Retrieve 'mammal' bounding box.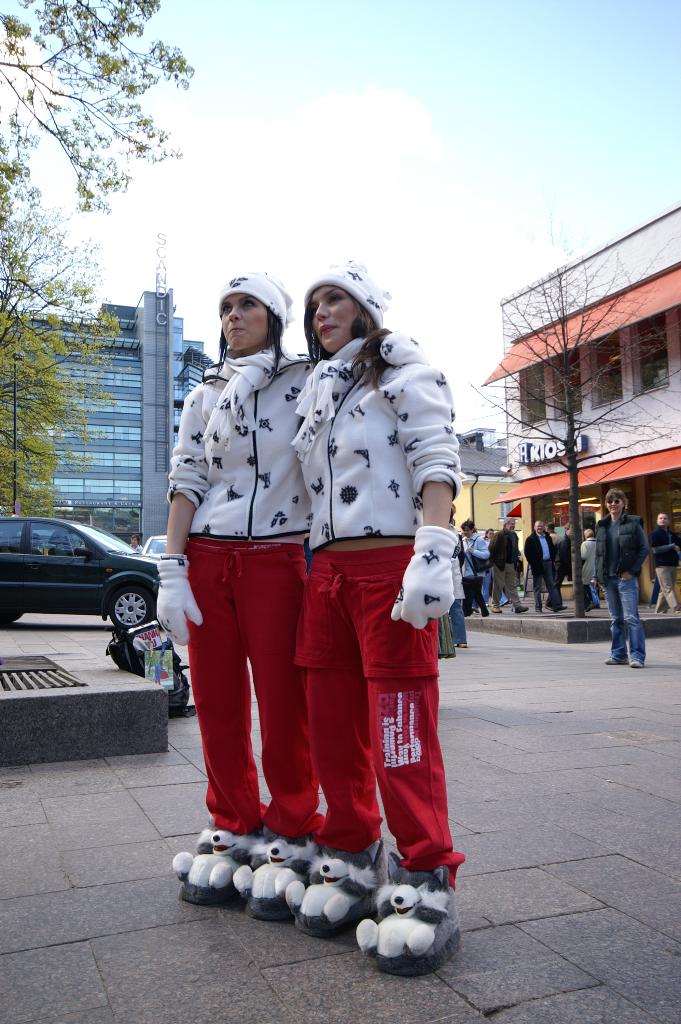
Bounding box: x1=482, y1=526, x2=500, y2=601.
